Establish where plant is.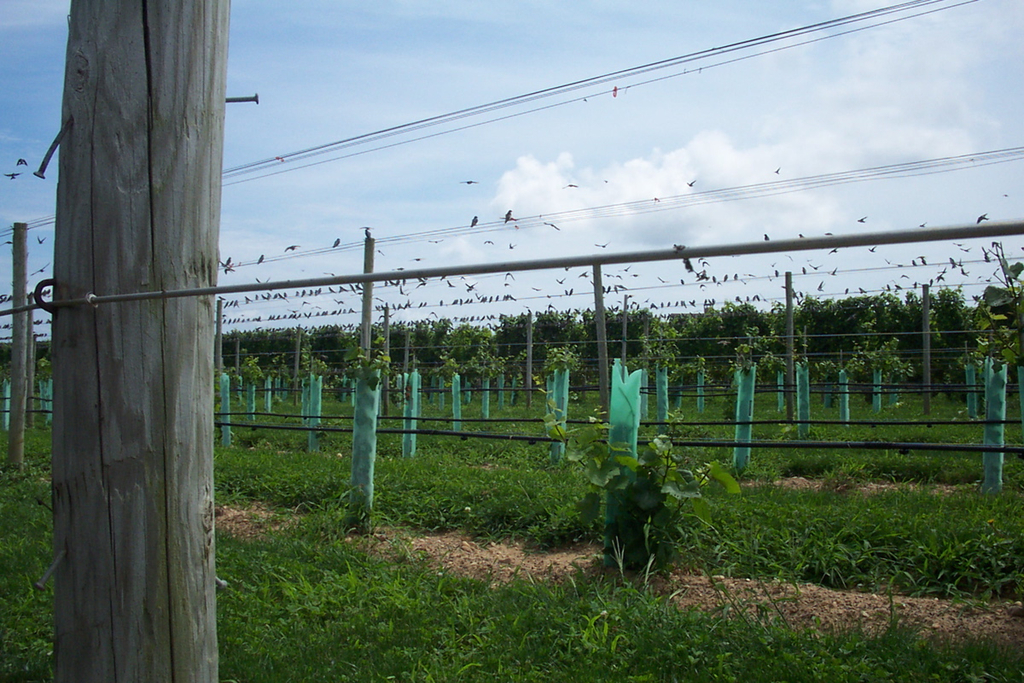
Established at 534 343 577 384.
